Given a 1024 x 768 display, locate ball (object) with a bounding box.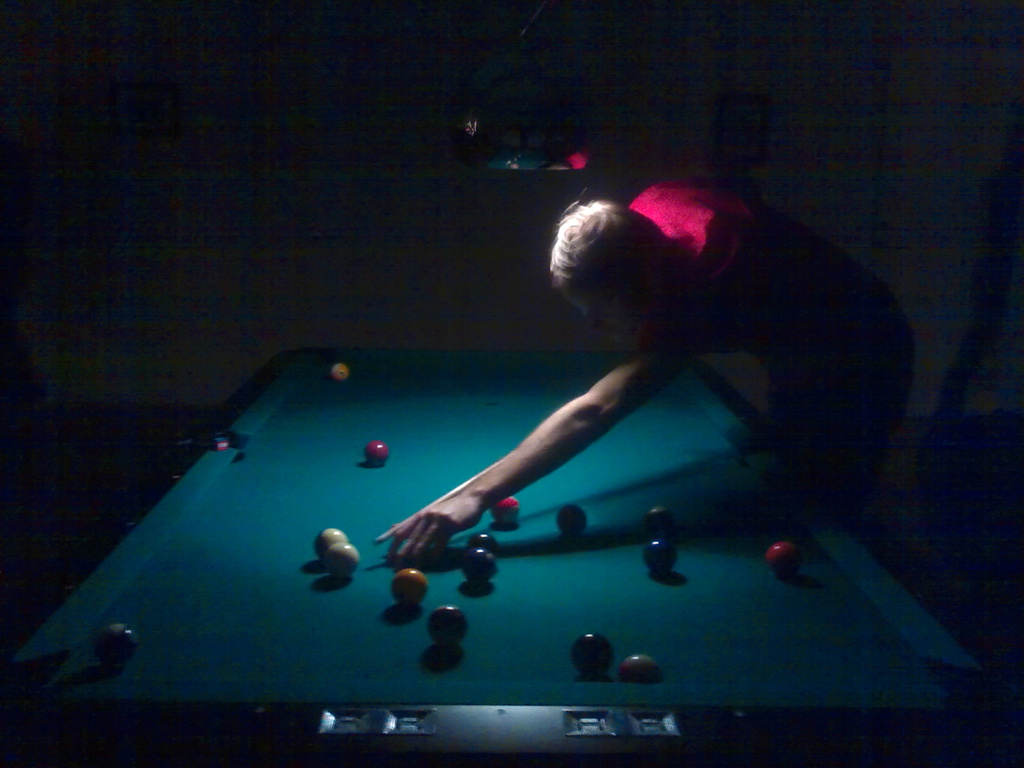
Located: (left=326, top=541, right=360, bottom=577).
